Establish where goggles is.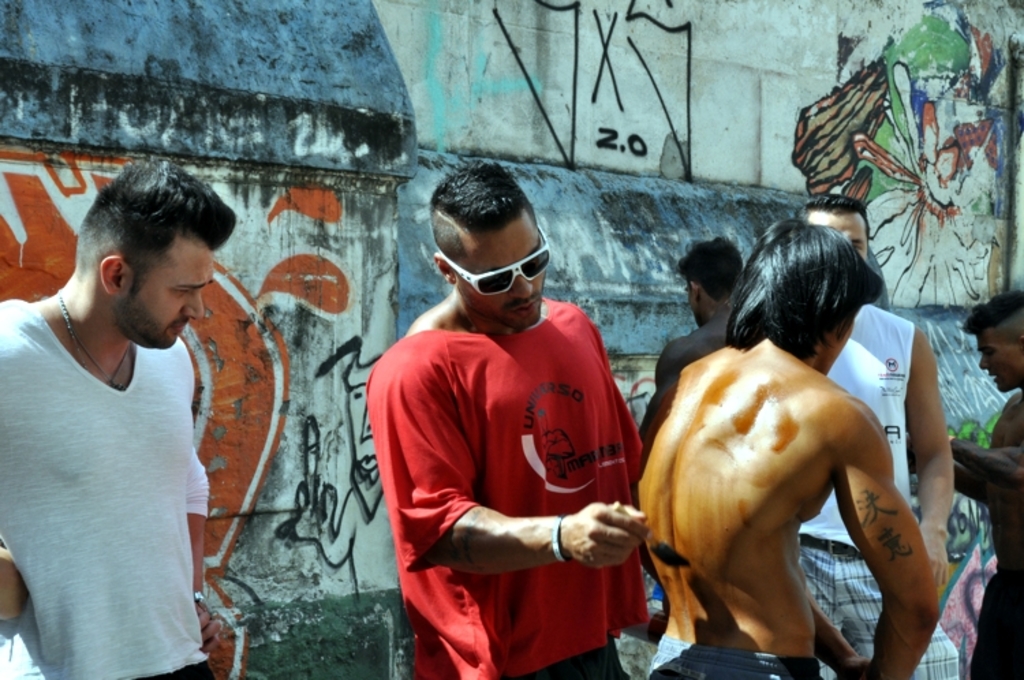
Established at (445, 235, 561, 302).
